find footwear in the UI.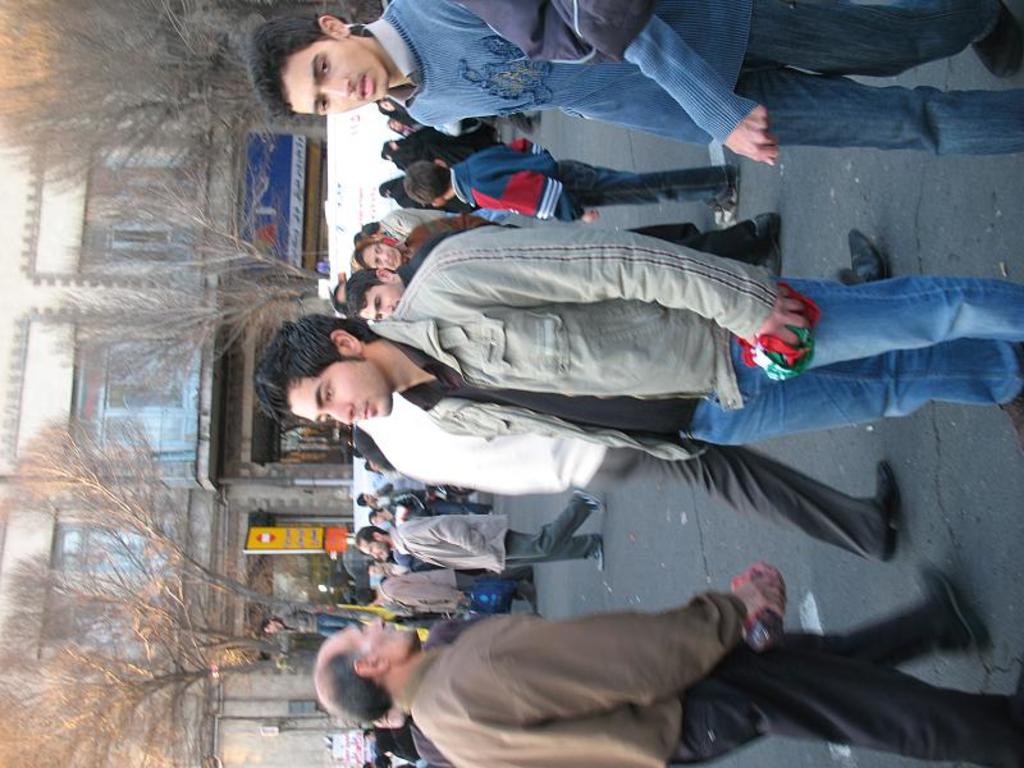
UI element at detection(570, 485, 608, 511).
